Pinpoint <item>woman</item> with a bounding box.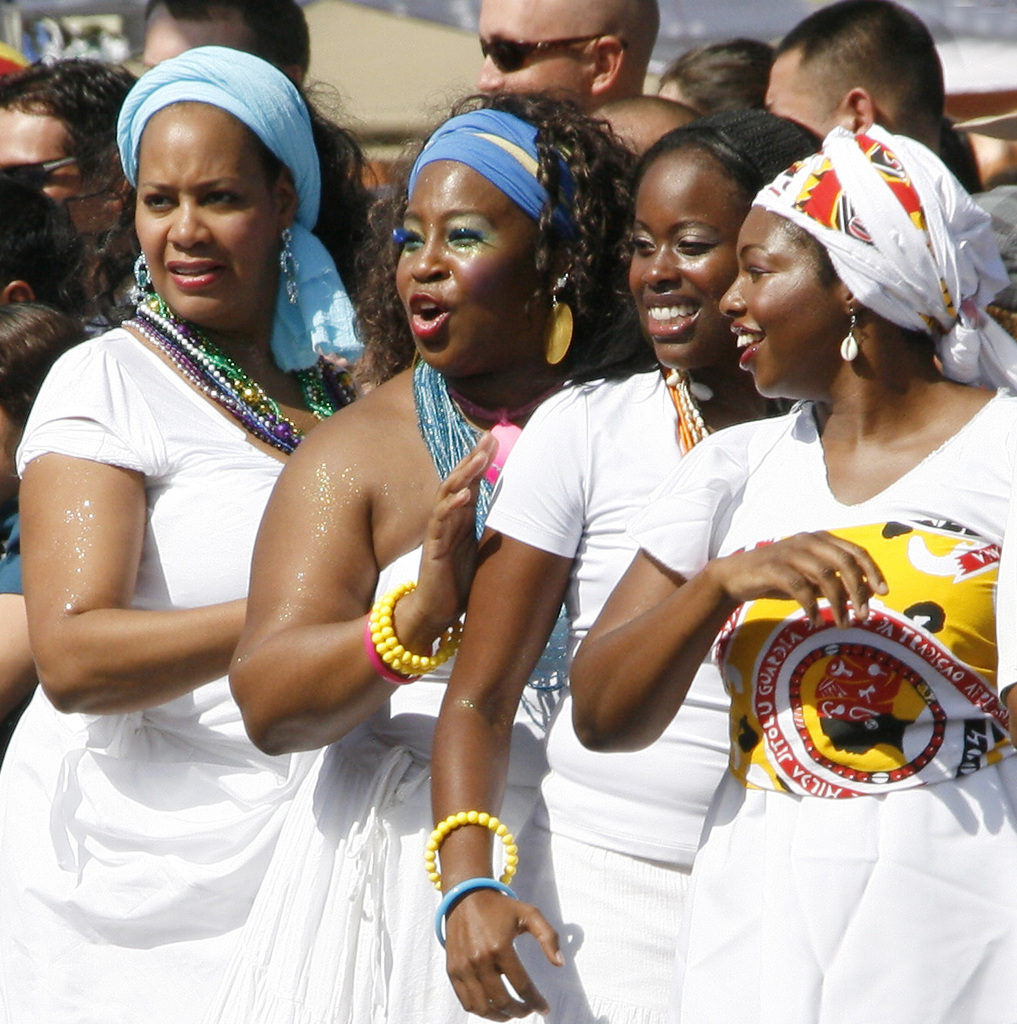
rect(16, 27, 410, 976).
